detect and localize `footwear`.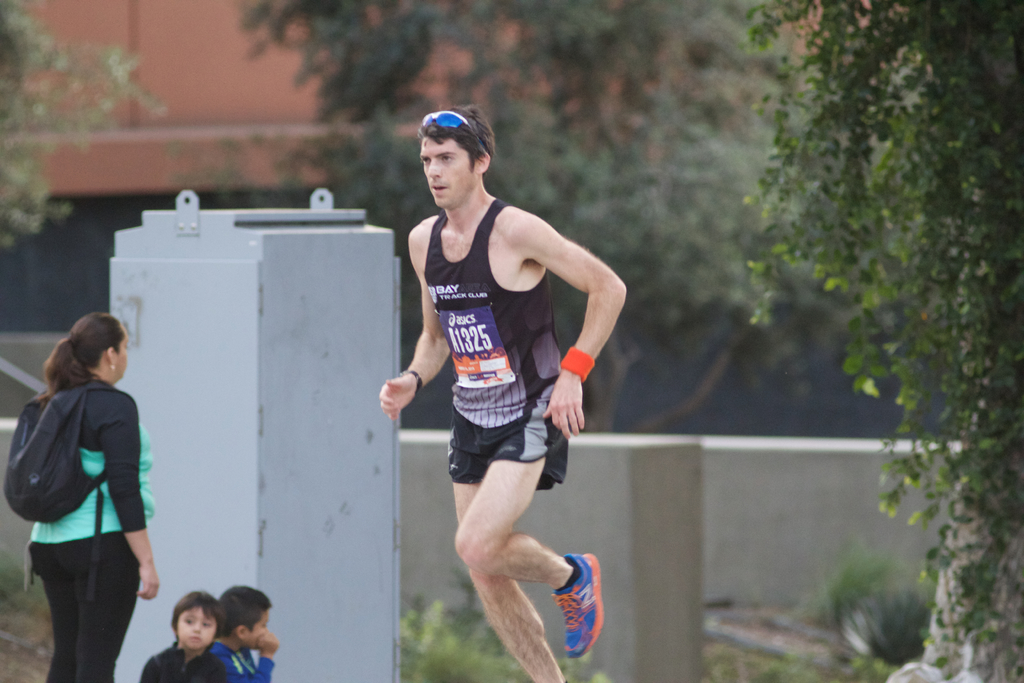
Localized at region(551, 553, 607, 661).
